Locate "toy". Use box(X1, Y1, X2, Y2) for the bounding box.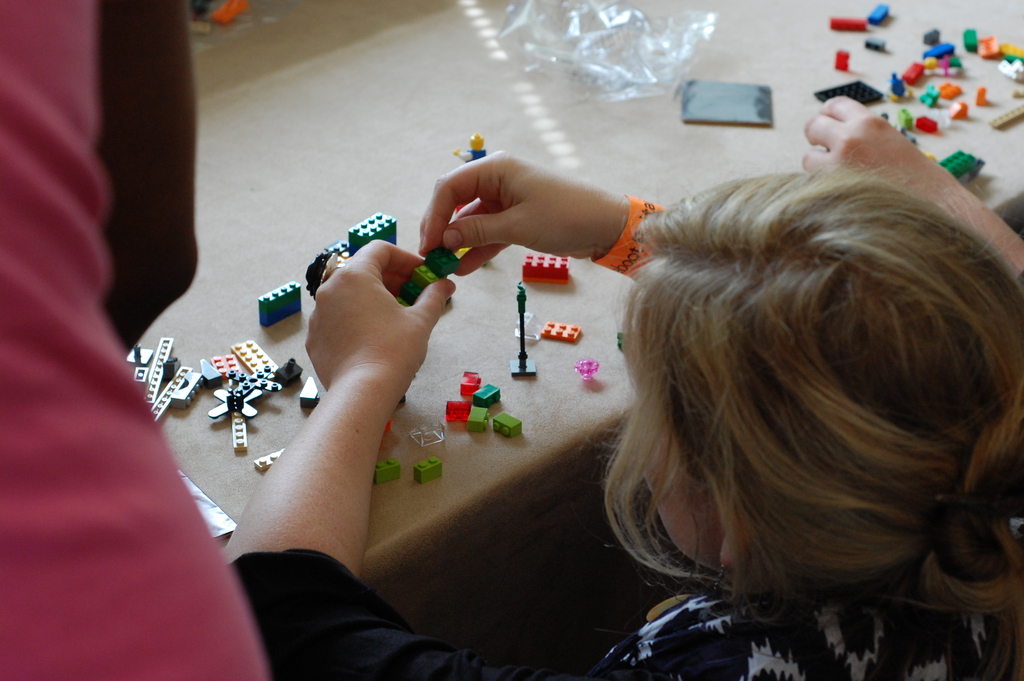
box(258, 280, 301, 326).
